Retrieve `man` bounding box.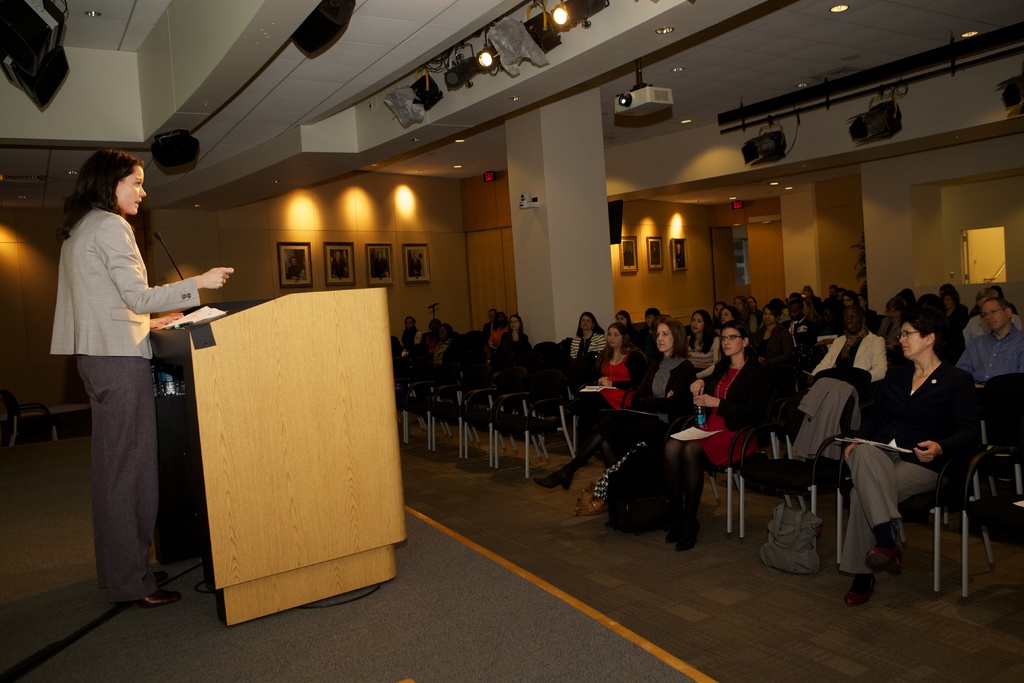
Bounding box: [952,297,1023,390].
